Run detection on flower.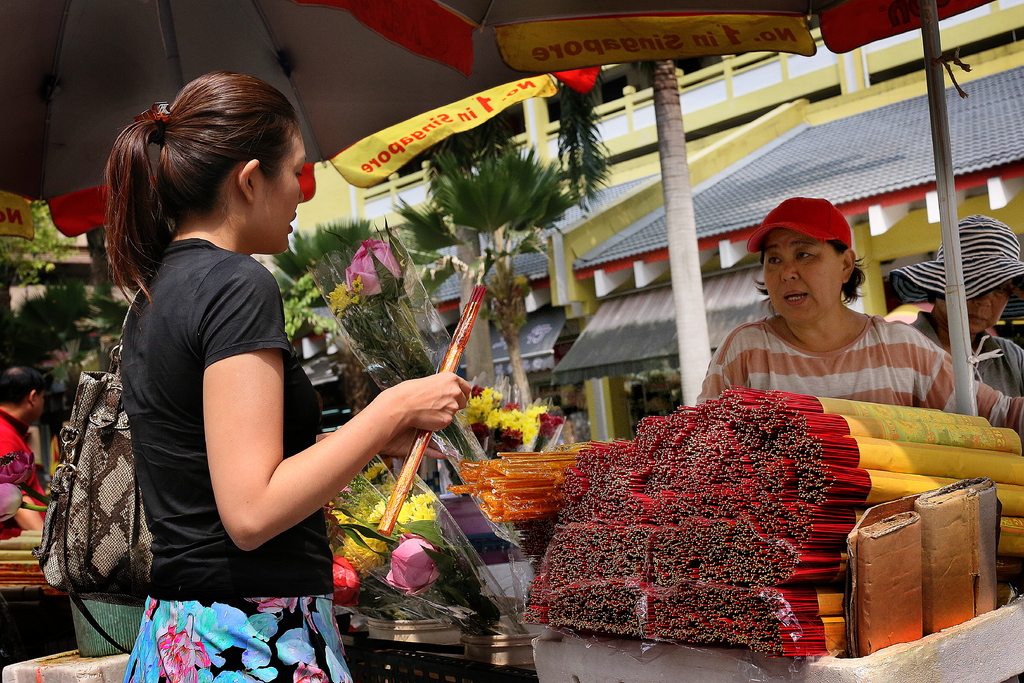
Result: (346,240,396,297).
